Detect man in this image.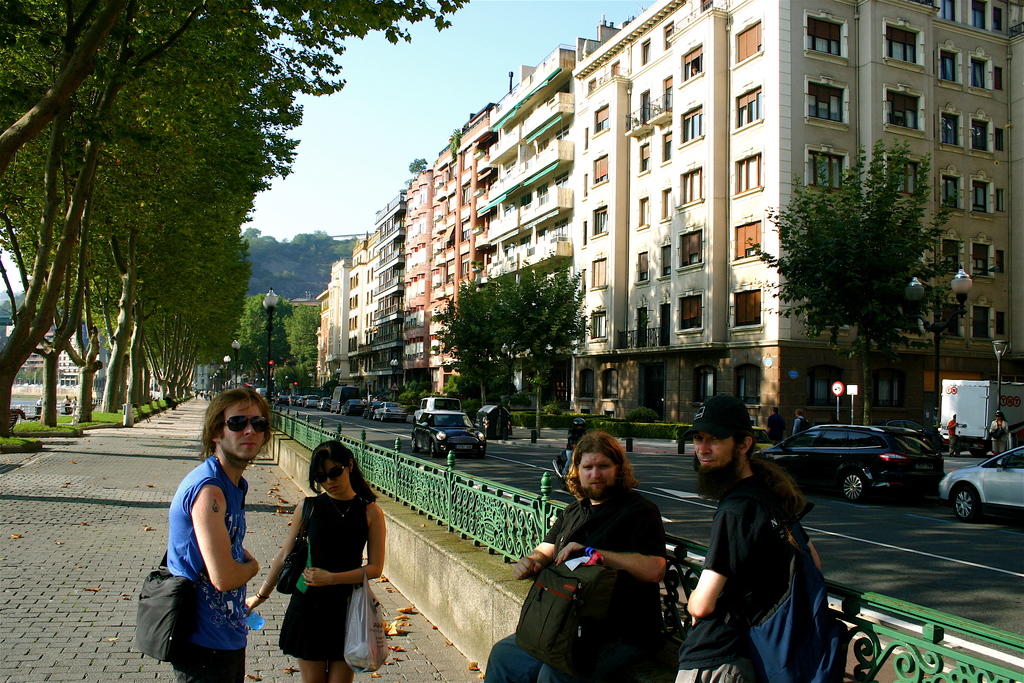
Detection: <box>684,410,823,675</box>.
